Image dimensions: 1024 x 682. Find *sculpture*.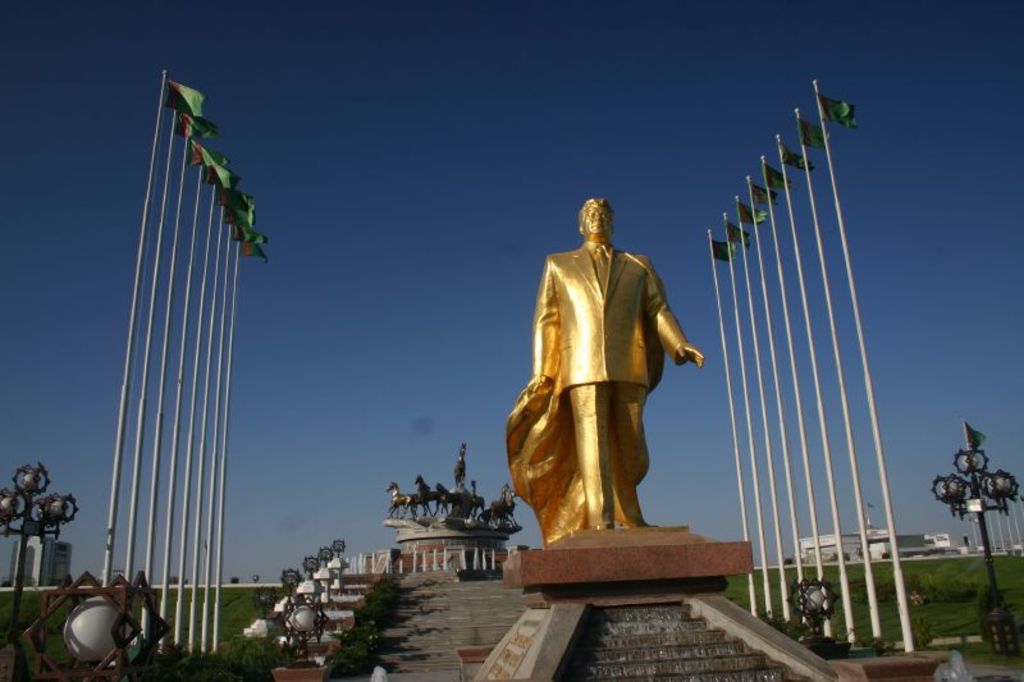
[left=516, top=183, right=704, bottom=567].
